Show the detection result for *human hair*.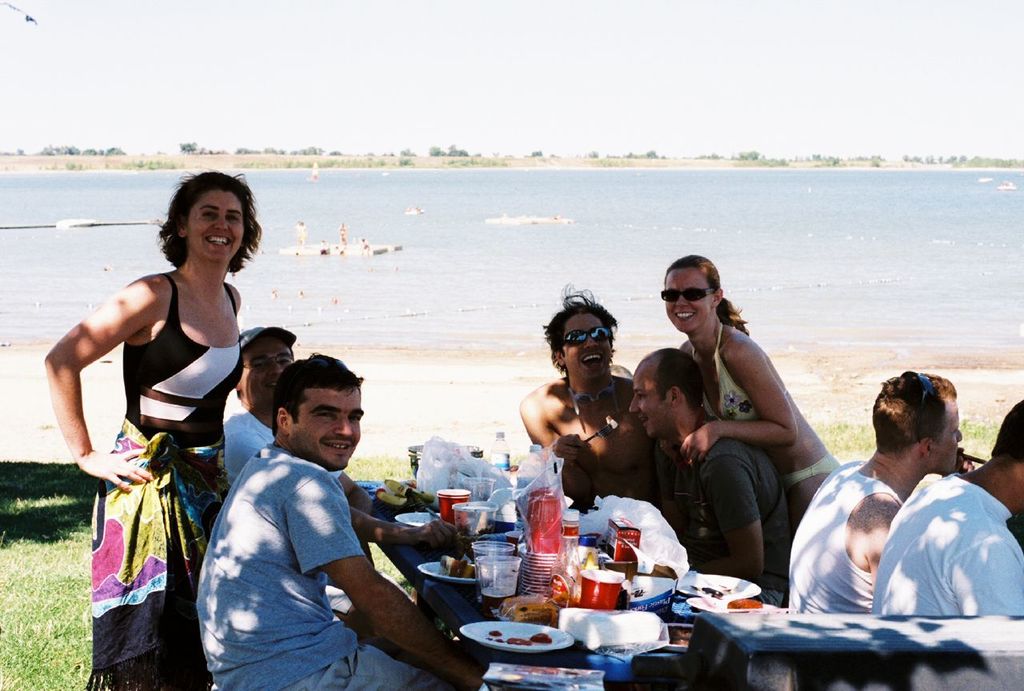
(661,257,742,334).
